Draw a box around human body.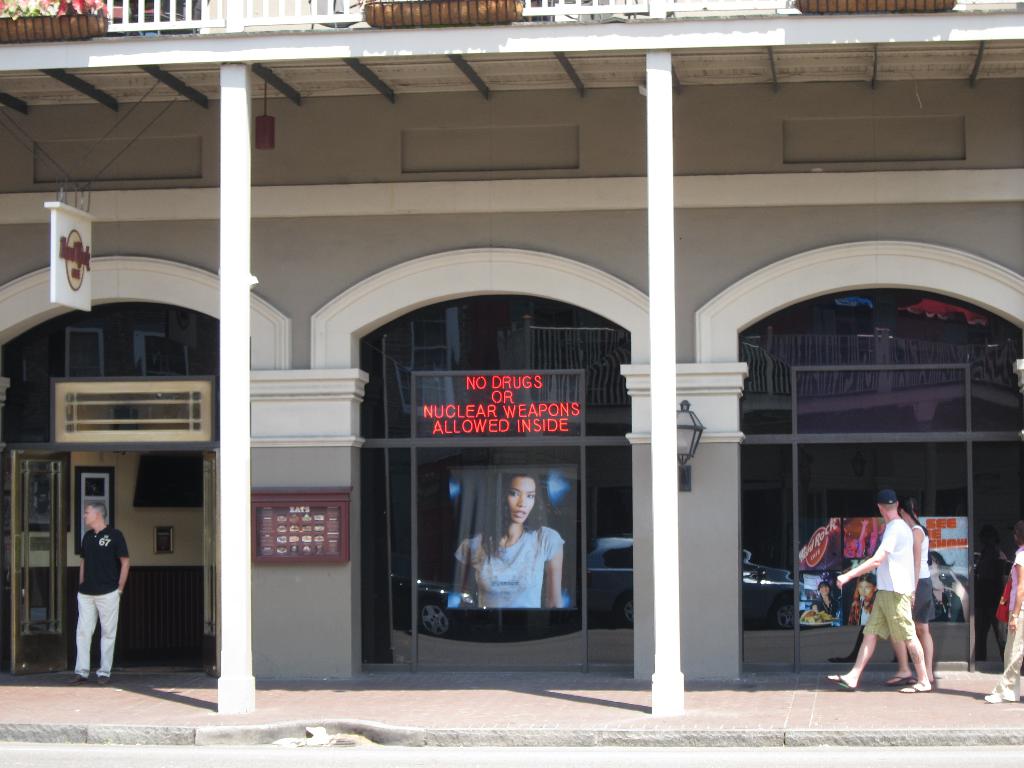
bbox=[847, 573, 877, 623].
